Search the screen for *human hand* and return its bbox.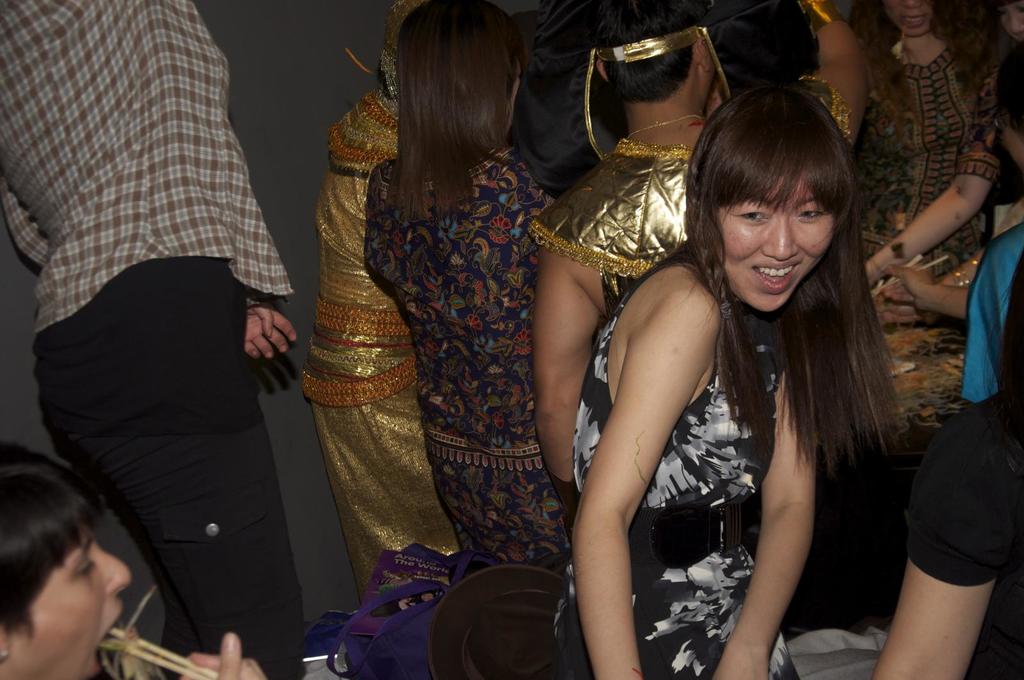
Found: rect(874, 300, 922, 324).
